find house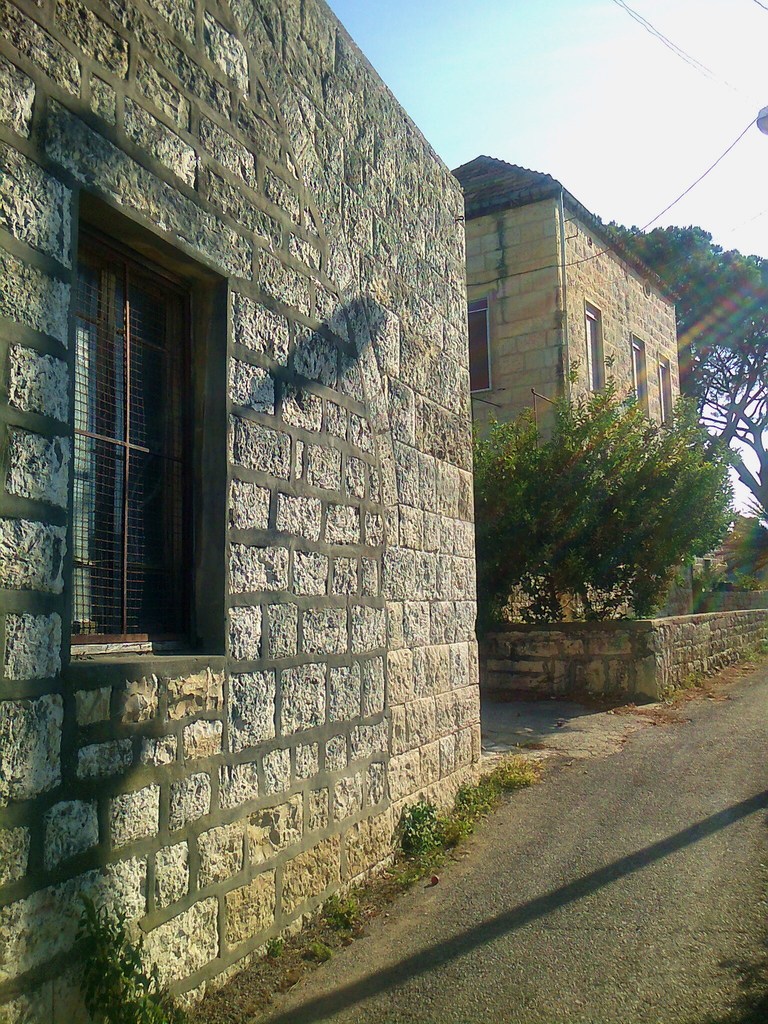
[x1=446, y1=152, x2=691, y2=567]
